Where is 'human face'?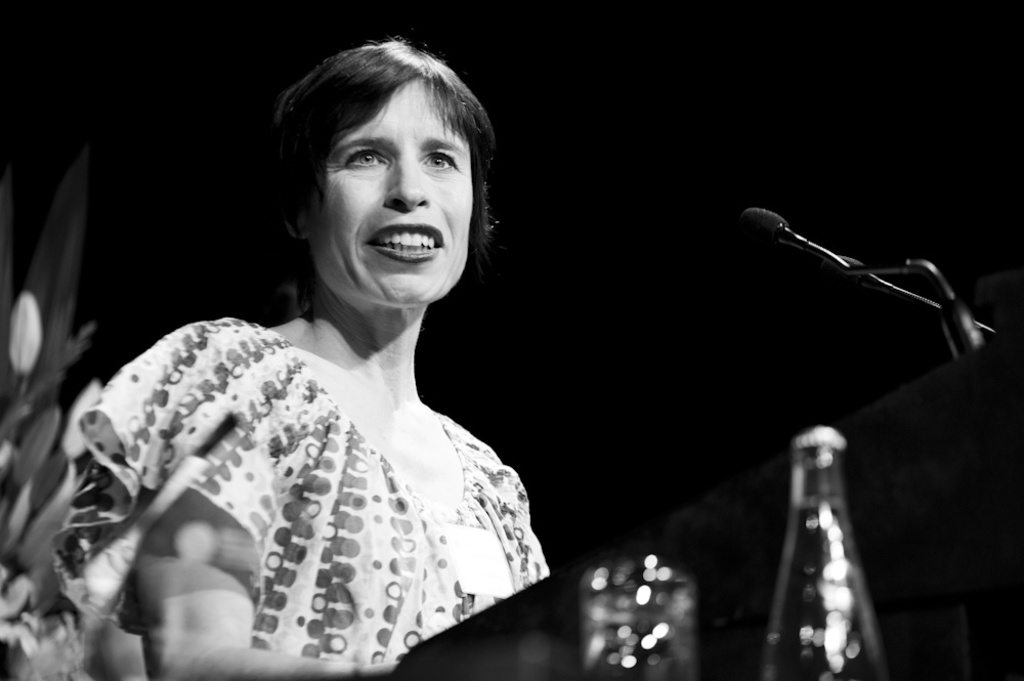
l=309, t=75, r=476, b=307.
